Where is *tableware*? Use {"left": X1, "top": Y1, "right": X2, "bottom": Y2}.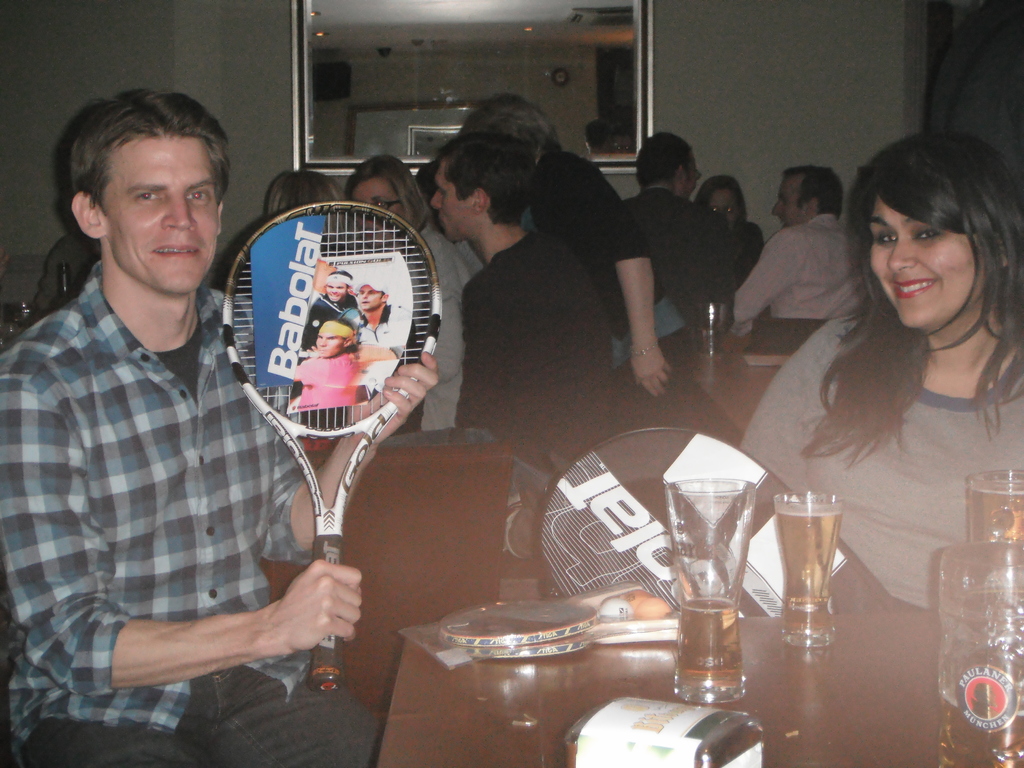
{"left": 966, "top": 463, "right": 1023, "bottom": 541}.
